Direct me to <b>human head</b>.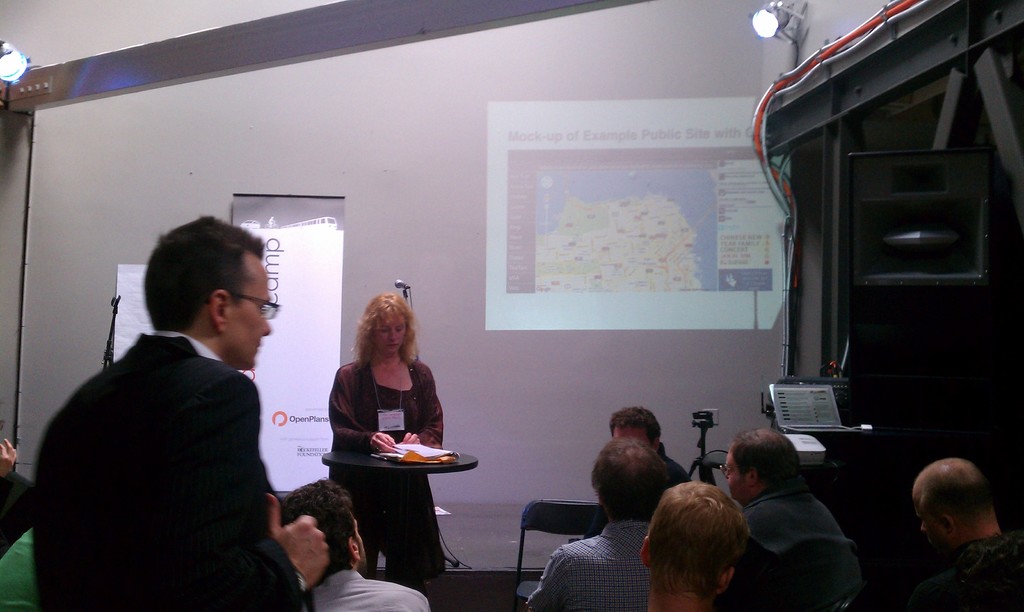
Direction: [x1=278, y1=478, x2=374, y2=573].
